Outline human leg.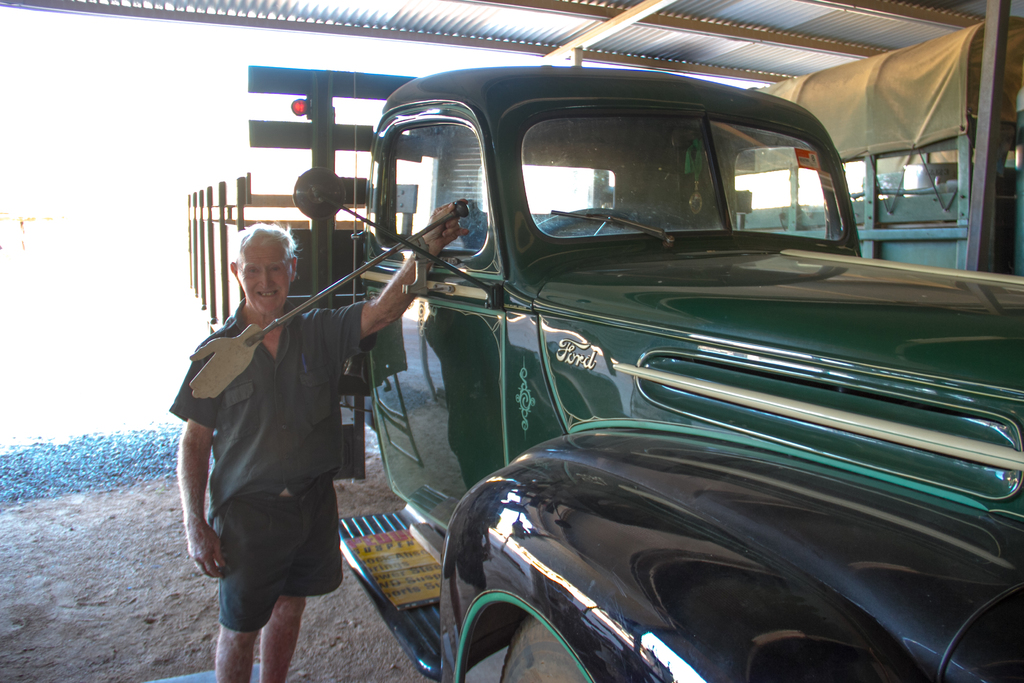
Outline: 262, 598, 304, 677.
